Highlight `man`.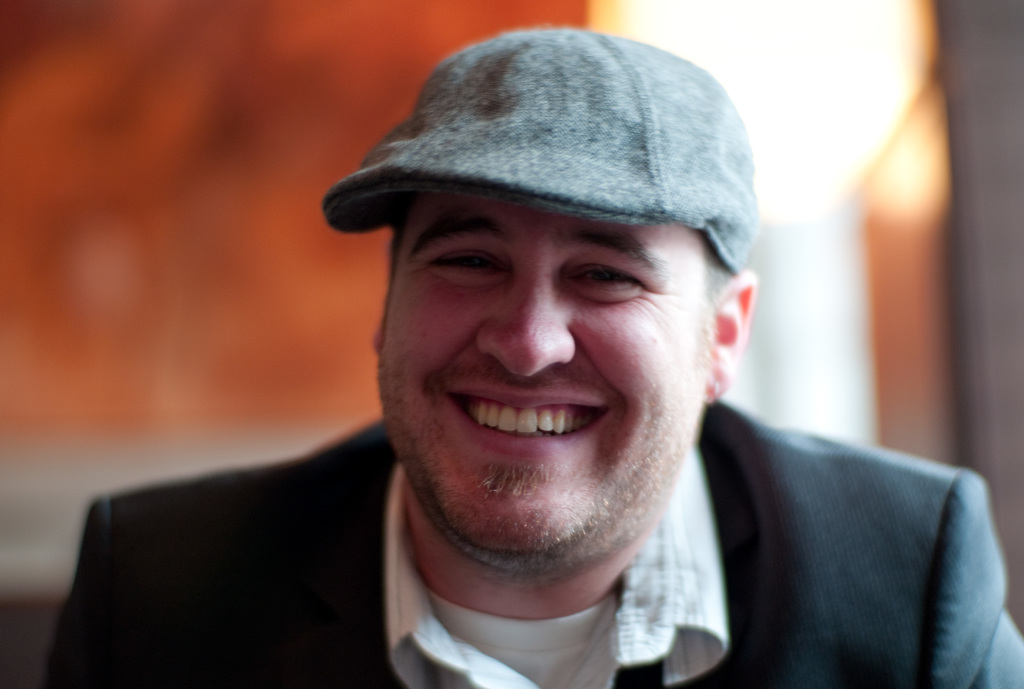
Highlighted region: <region>68, 47, 981, 688</region>.
